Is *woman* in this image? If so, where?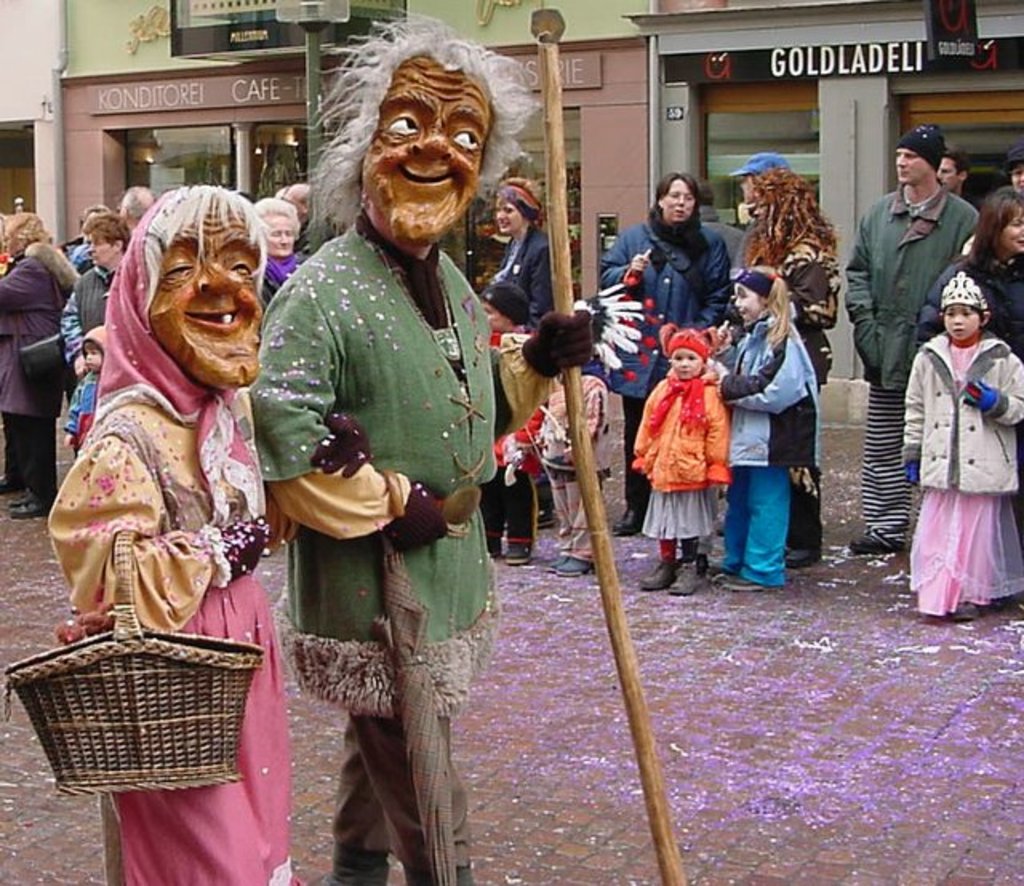
Yes, at detection(0, 202, 74, 517).
